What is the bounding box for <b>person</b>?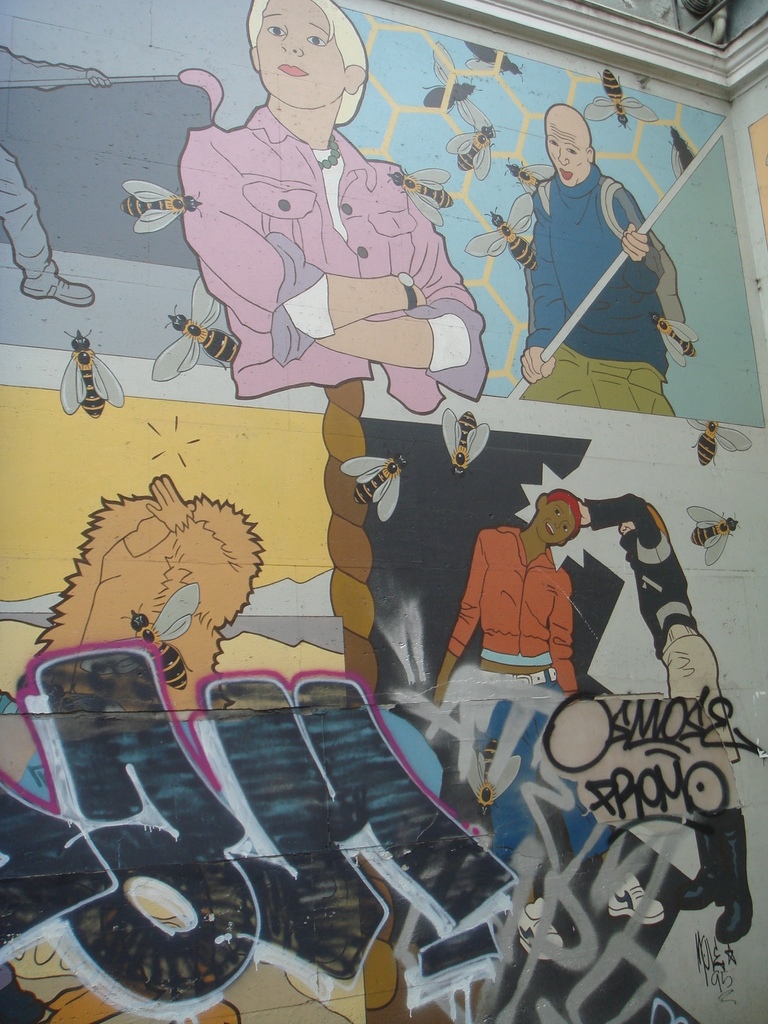
(414,484,630,863).
